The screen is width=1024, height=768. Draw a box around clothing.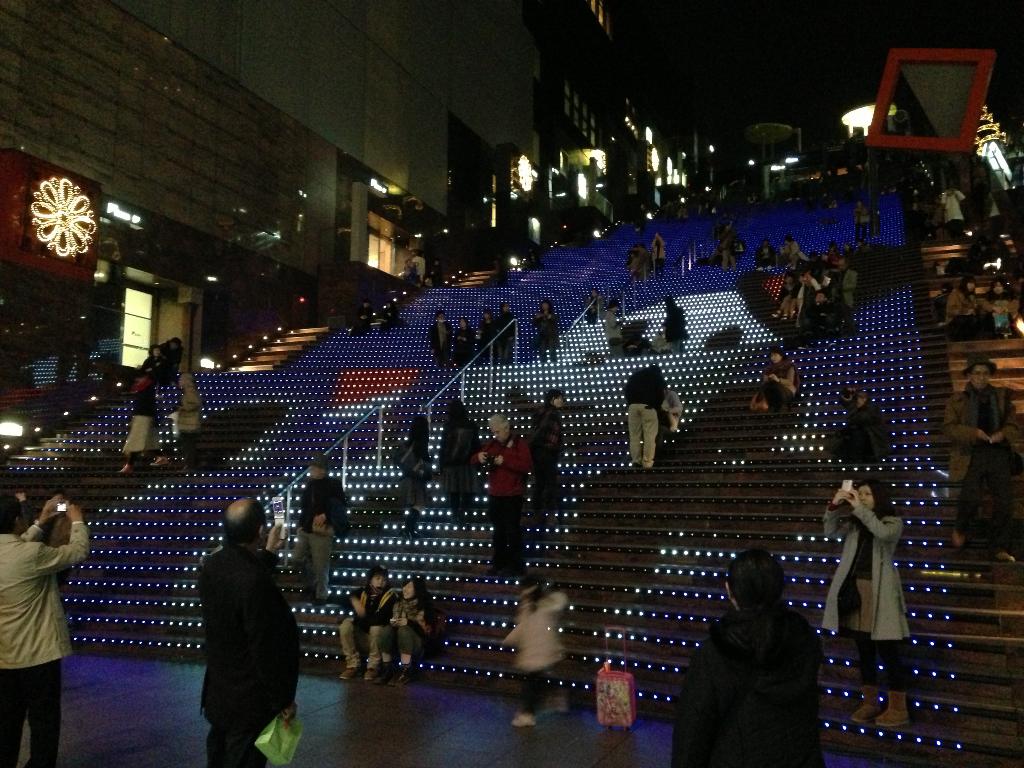
(x1=438, y1=424, x2=486, y2=504).
